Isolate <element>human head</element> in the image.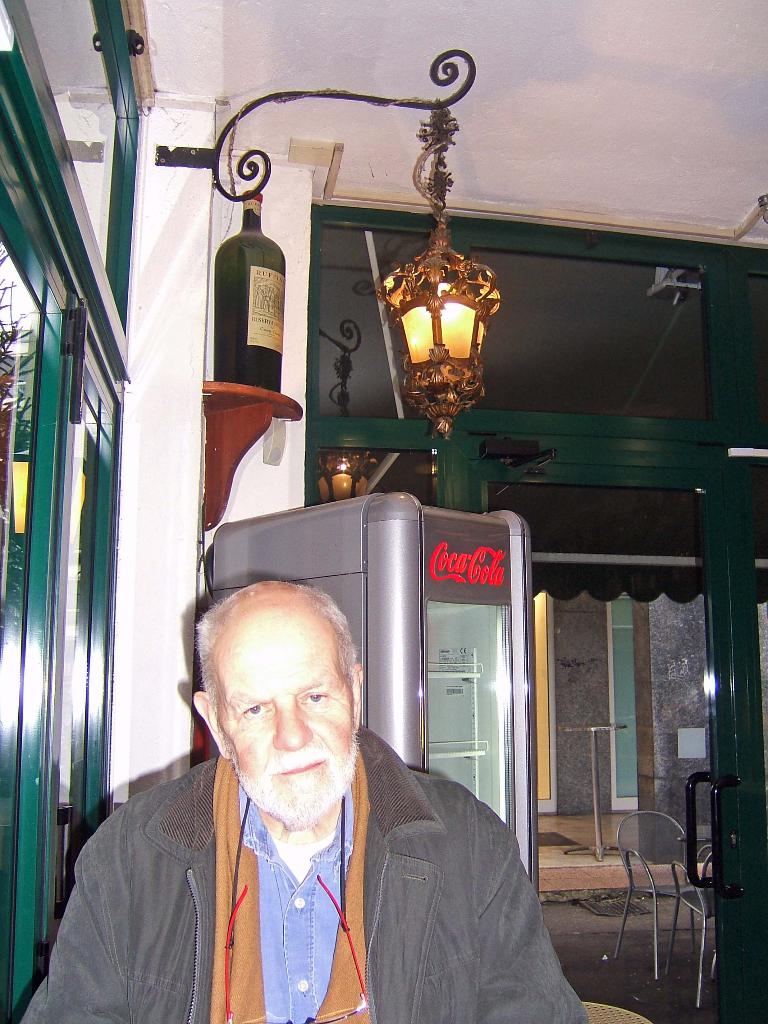
Isolated region: 179,589,369,818.
